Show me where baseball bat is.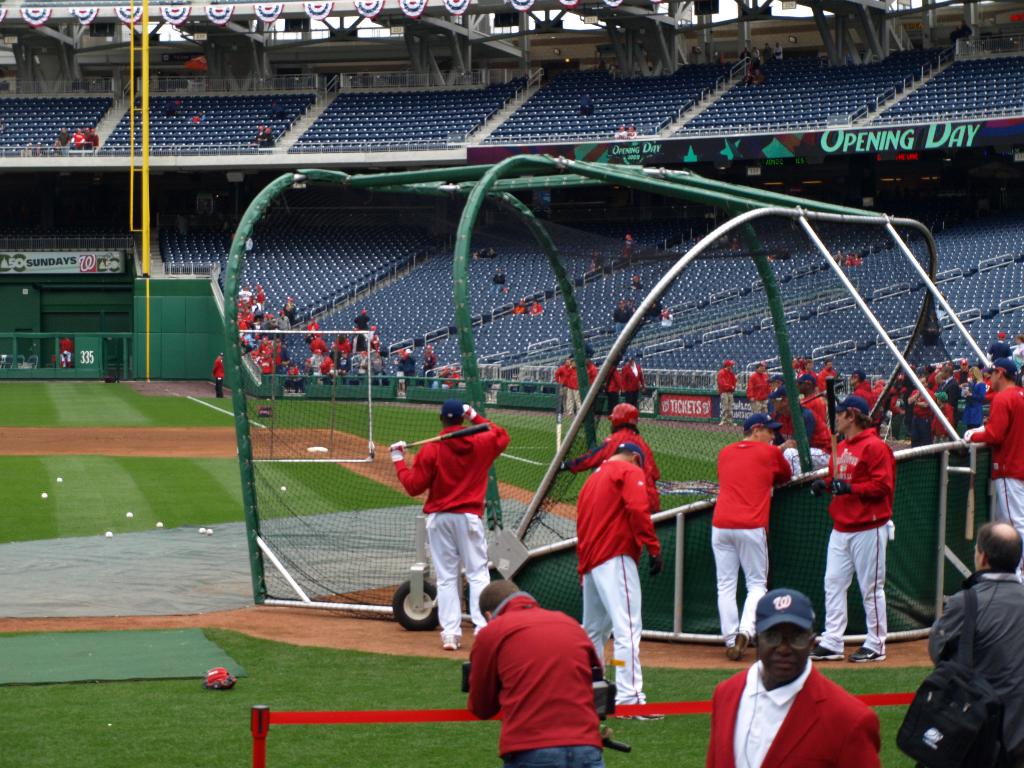
baseball bat is at BBox(387, 420, 490, 452).
